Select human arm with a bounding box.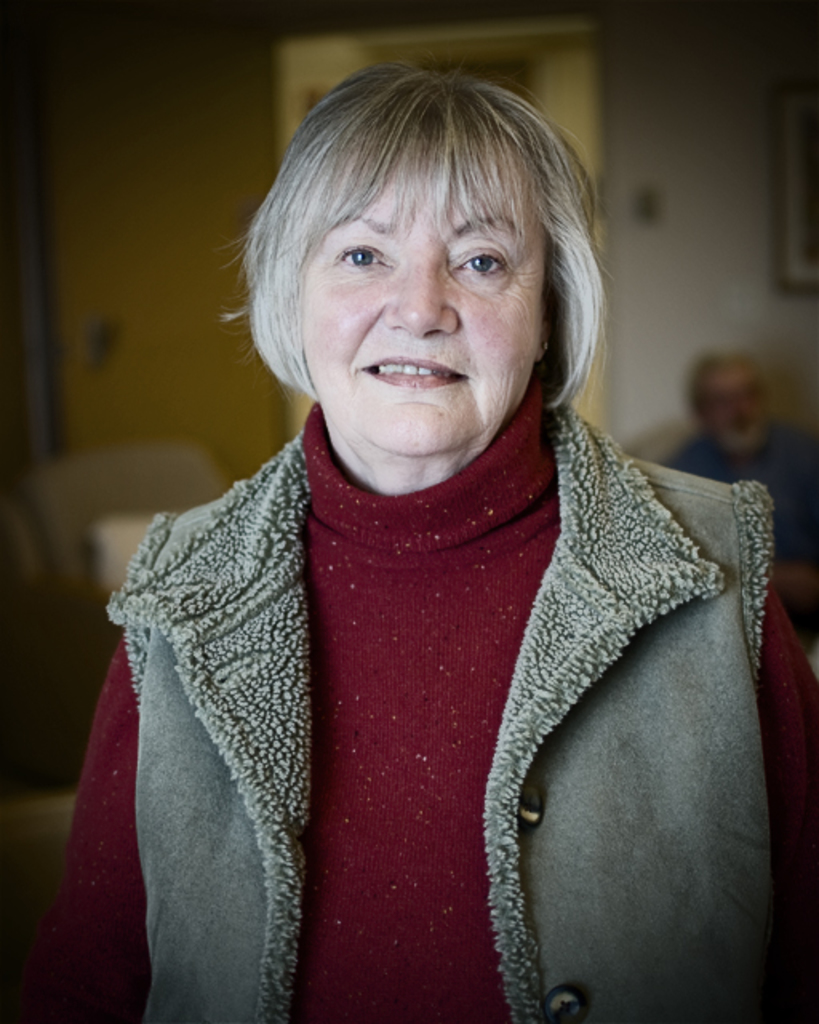
l=26, t=632, r=155, b=1022.
